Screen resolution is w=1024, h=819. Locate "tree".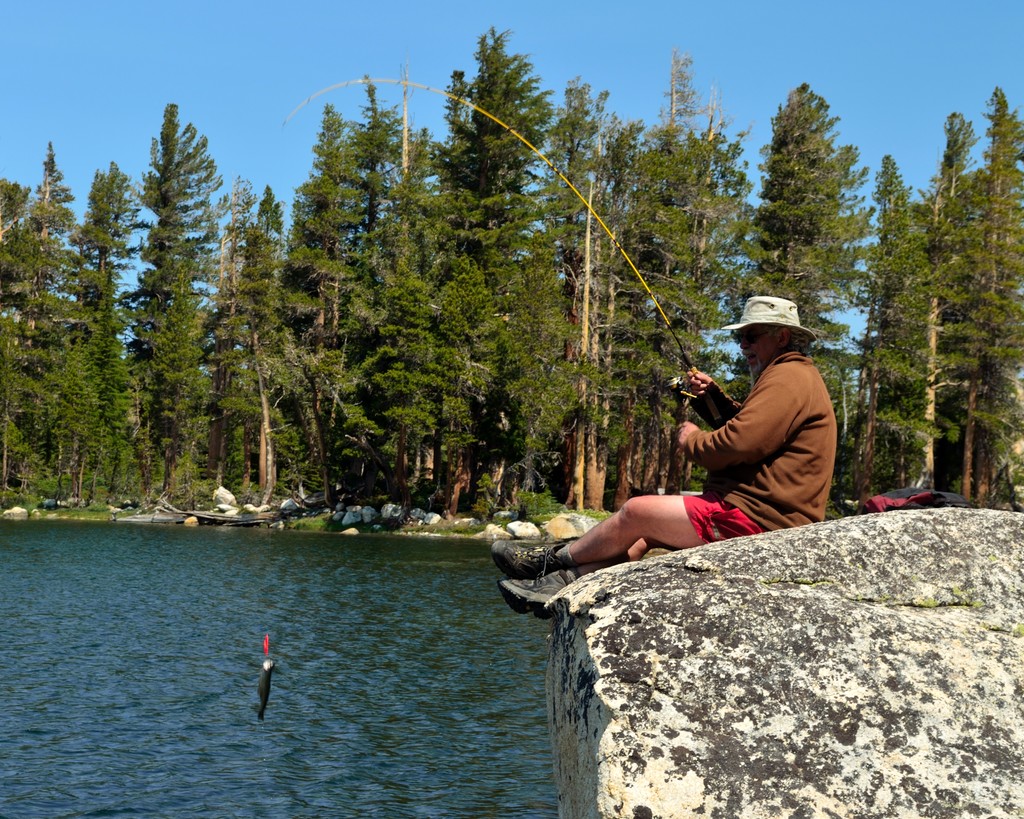
bbox=(83, 86, 234, 520).
